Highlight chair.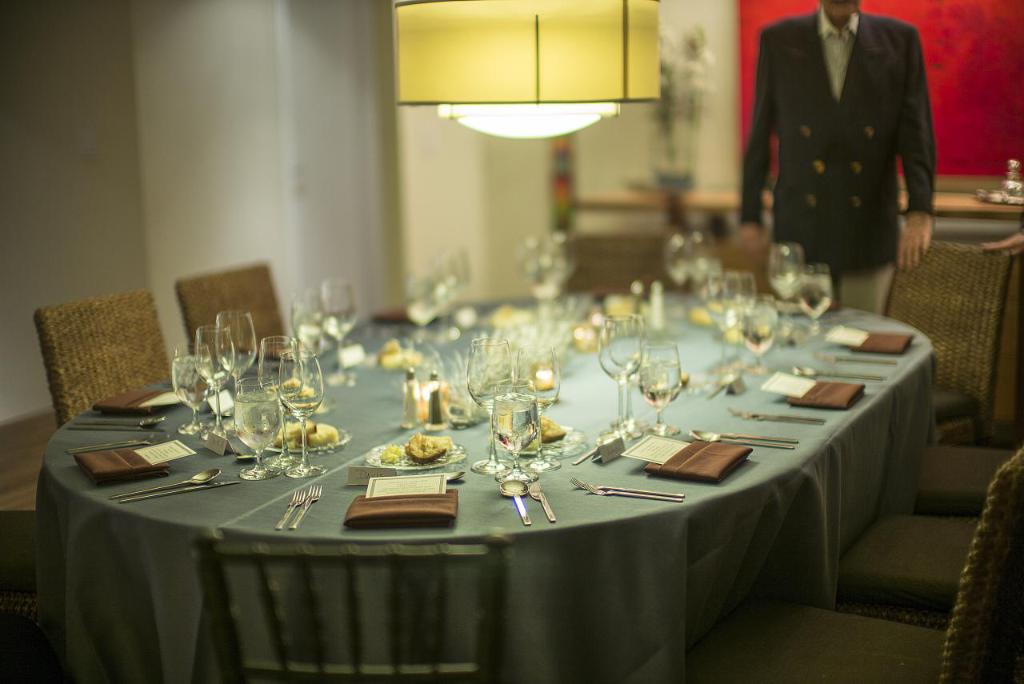
Highlighted region: bbox=(36, 297, 170, 428).
